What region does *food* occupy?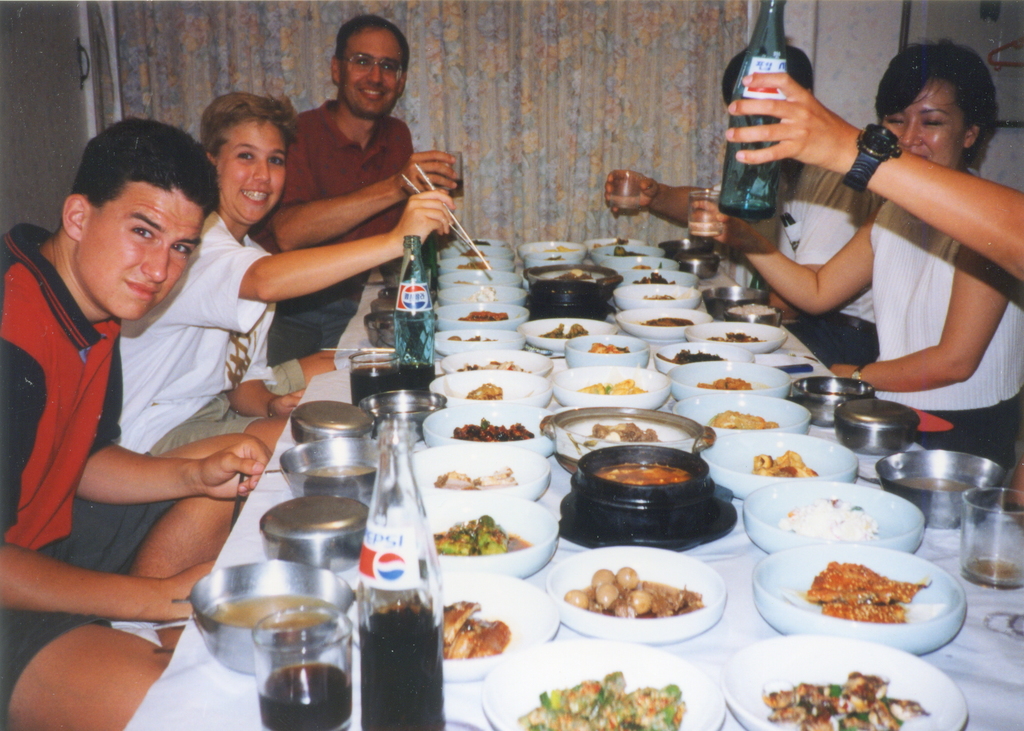
(787,555,945,632).
